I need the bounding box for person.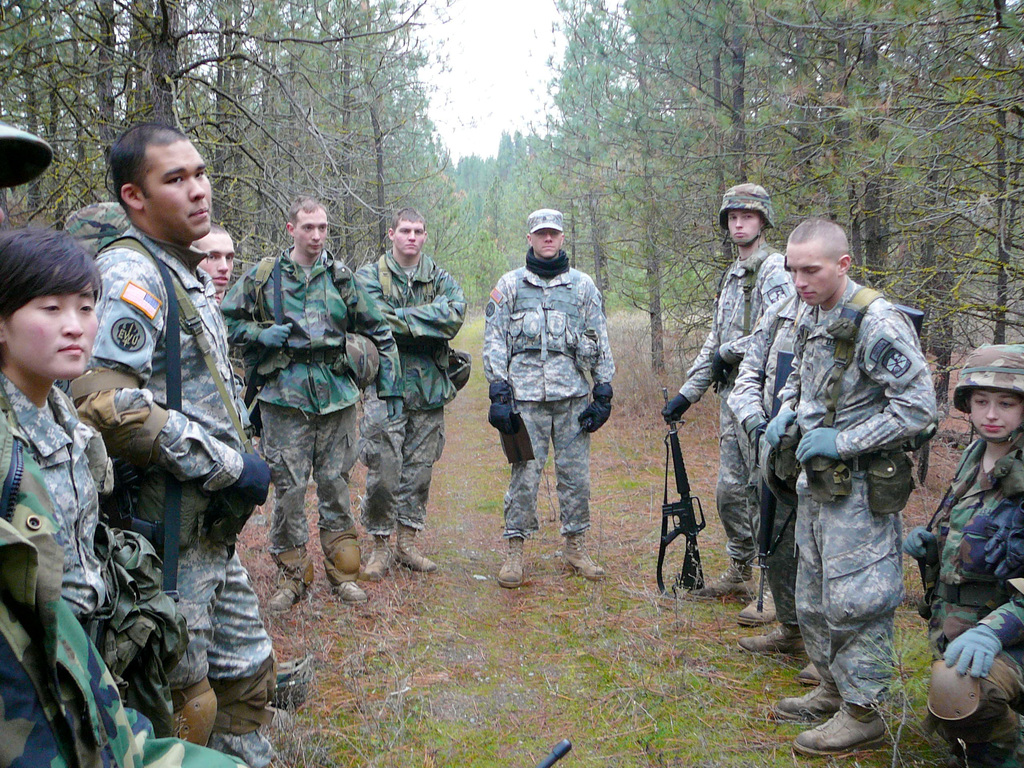
Here it is: 478, 202, 616, 593.
